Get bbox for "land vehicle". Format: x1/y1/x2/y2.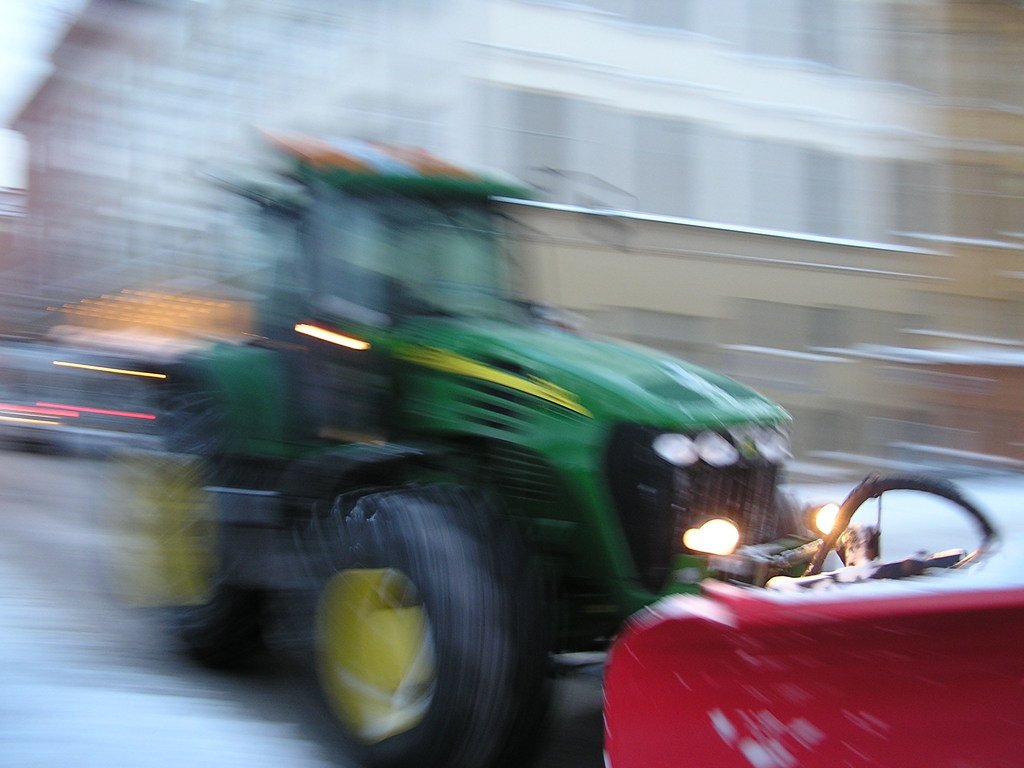
570/461/1023/740.
